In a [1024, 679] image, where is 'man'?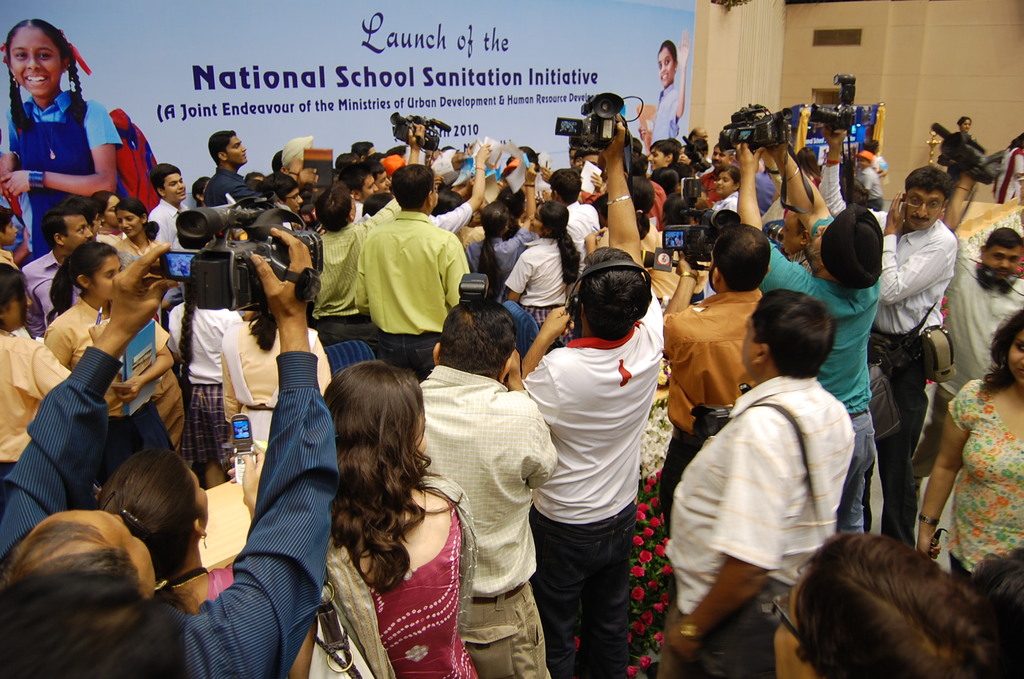
[816, 126, 955, 548].
